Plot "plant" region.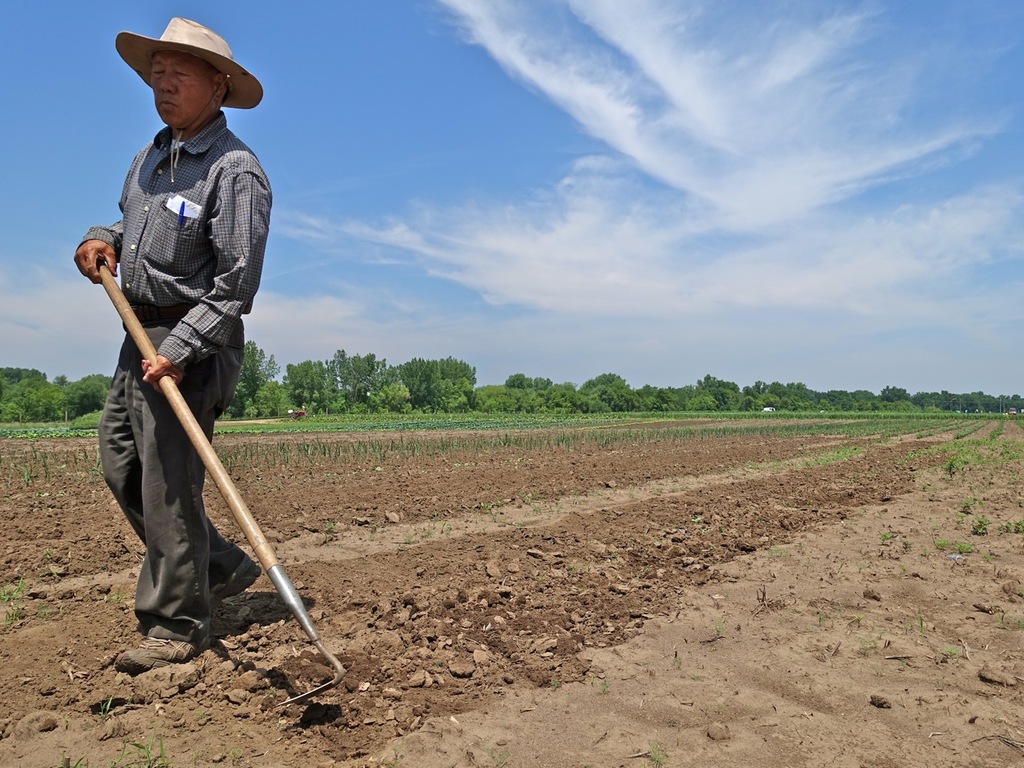
Plotted at crop(640, 562, 648, 577).
